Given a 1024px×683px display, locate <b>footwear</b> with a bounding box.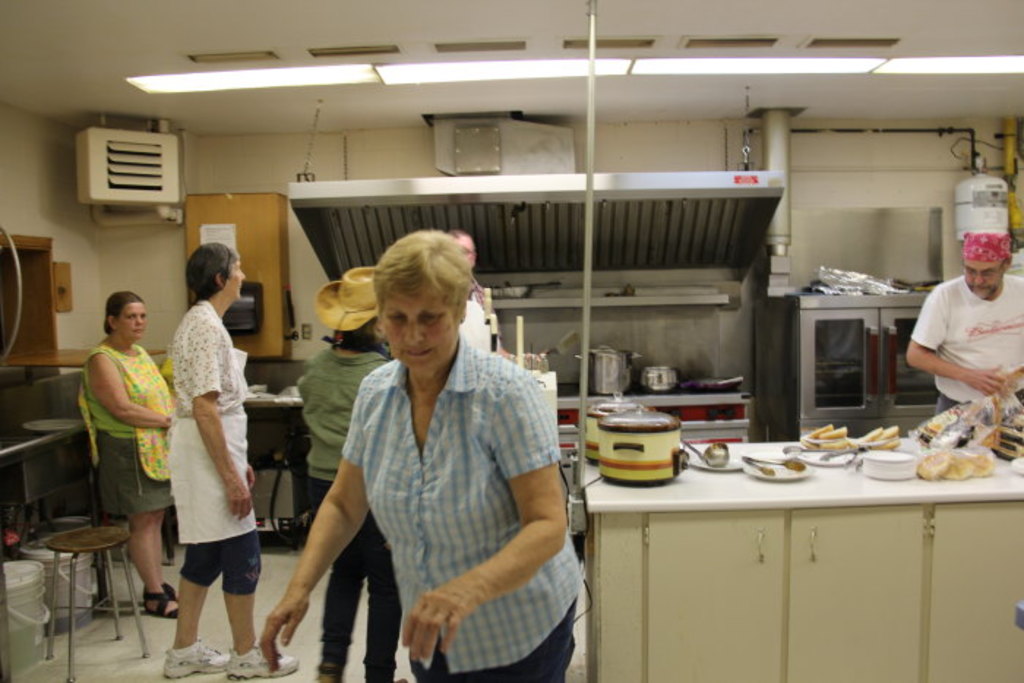
Located: l=162, t=639, r=234, b=677.
